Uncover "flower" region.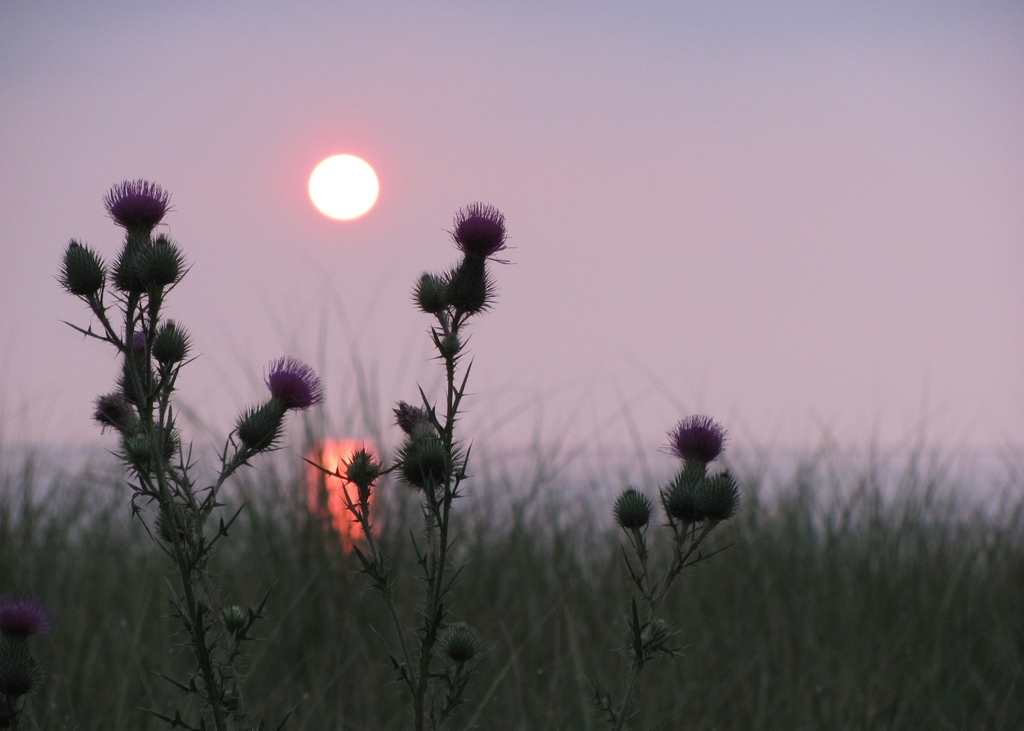
Uncovered: select_region(445, 201, 509, 256).
